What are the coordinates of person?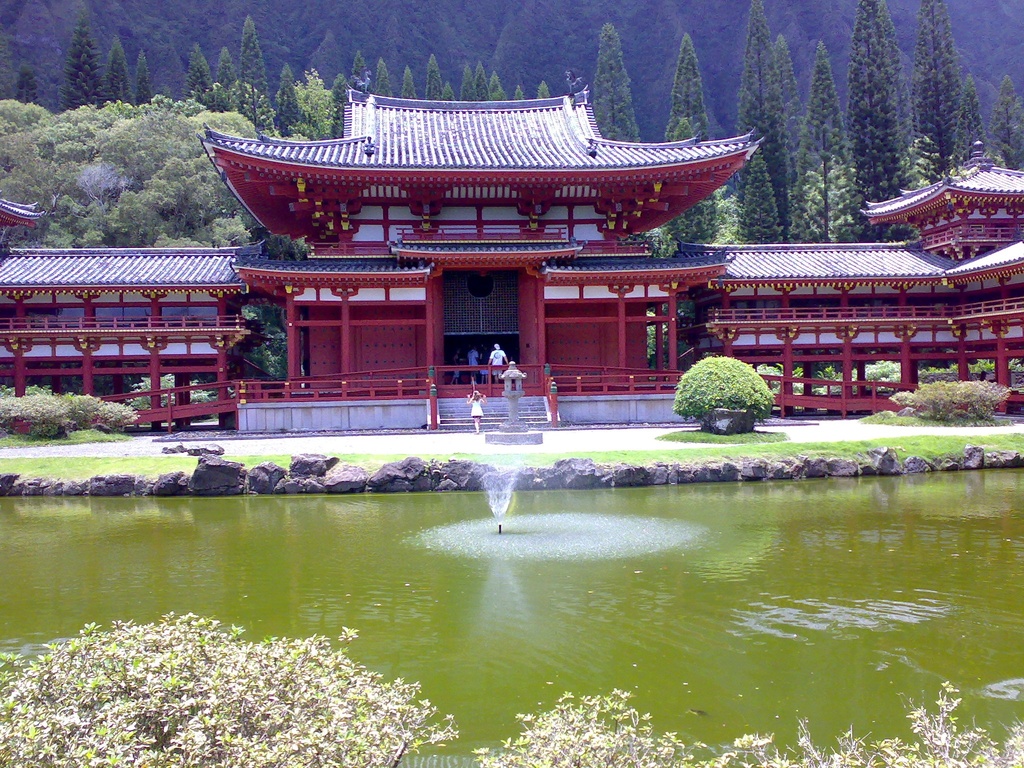
box(465, 389, 486, 435).
